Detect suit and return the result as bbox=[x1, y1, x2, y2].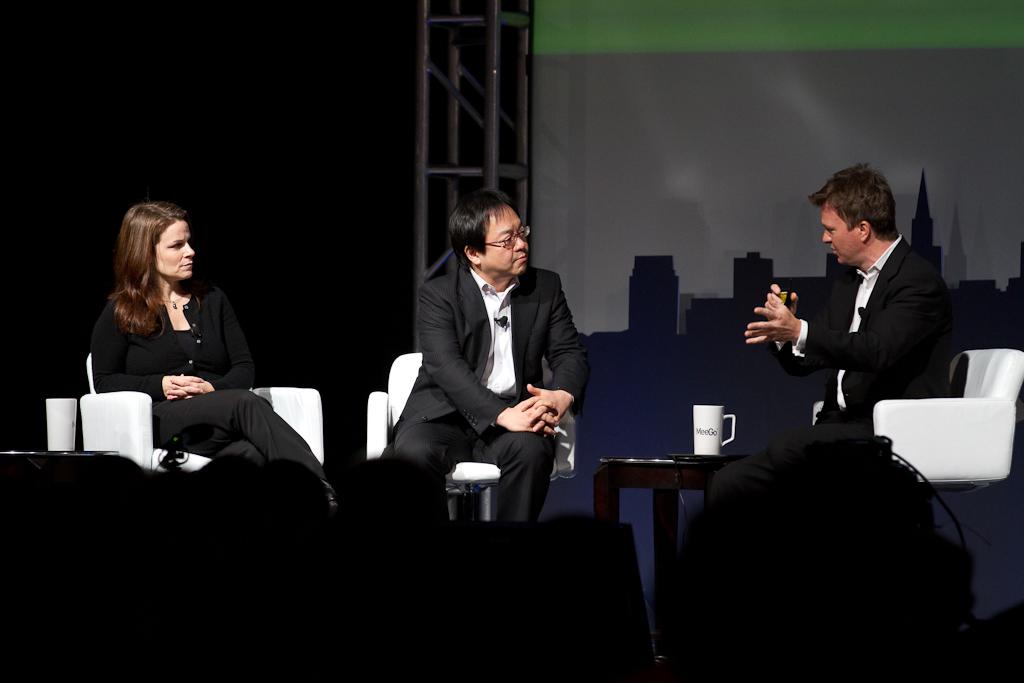
bbox=[91, 274, 325, 475].
